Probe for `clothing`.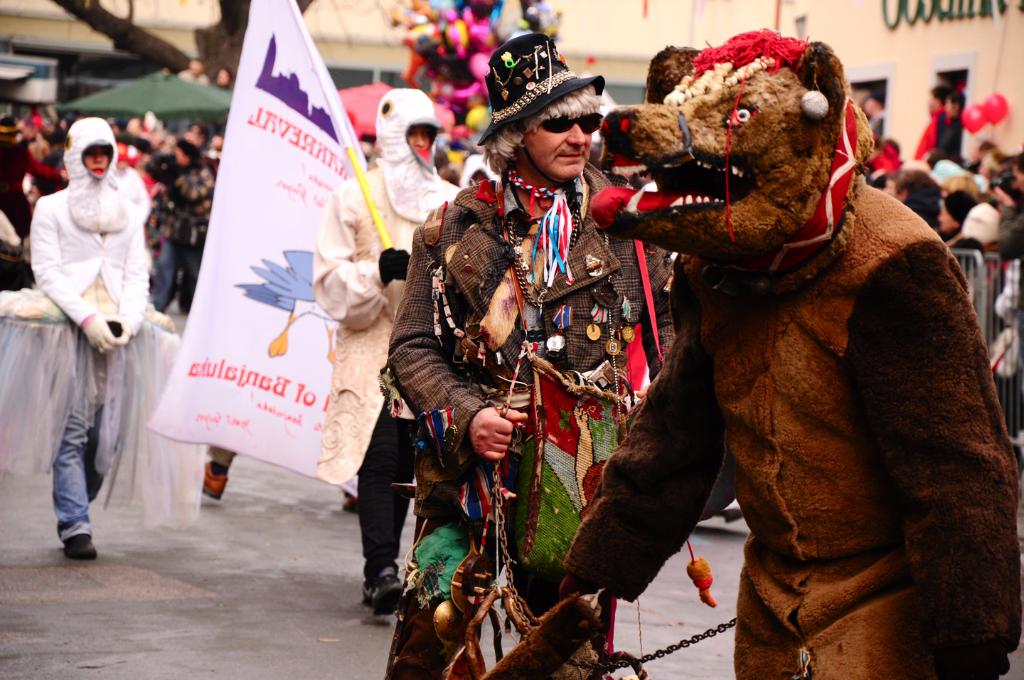
Probe result: [left=602, top=168, right=679, bottom=406].
